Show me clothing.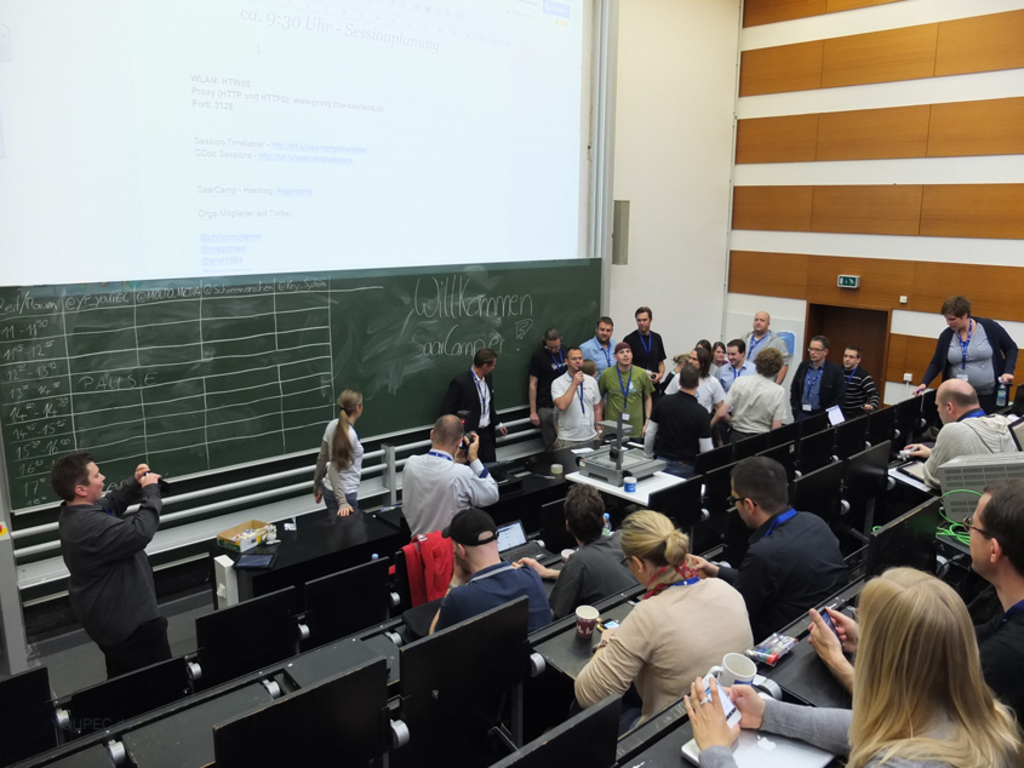
clothing is here: select_region(597, 360, 658, 440).
